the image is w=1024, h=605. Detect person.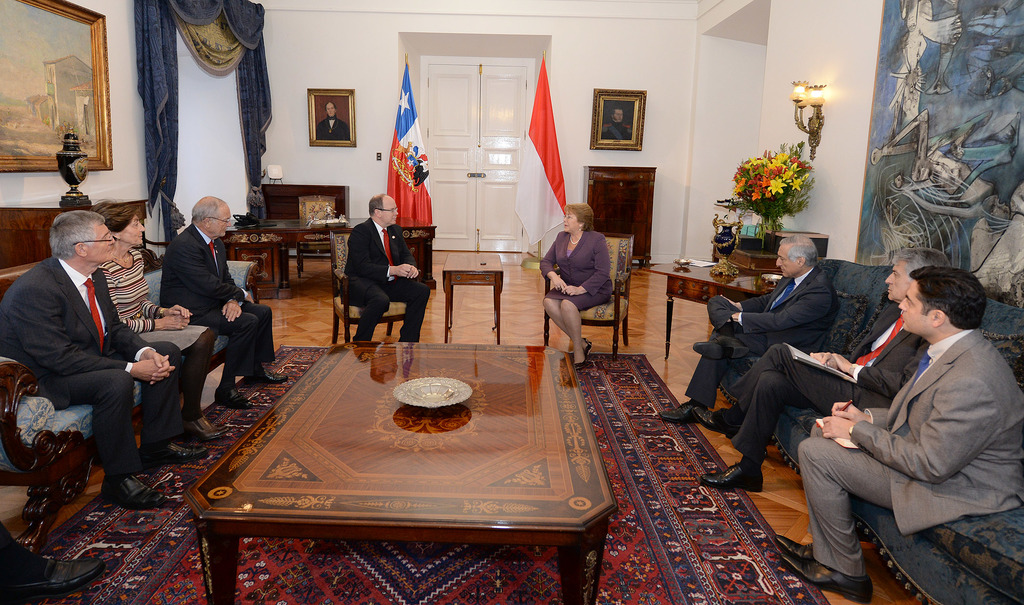
Detection: Rect(337, 193, 426, 339).
